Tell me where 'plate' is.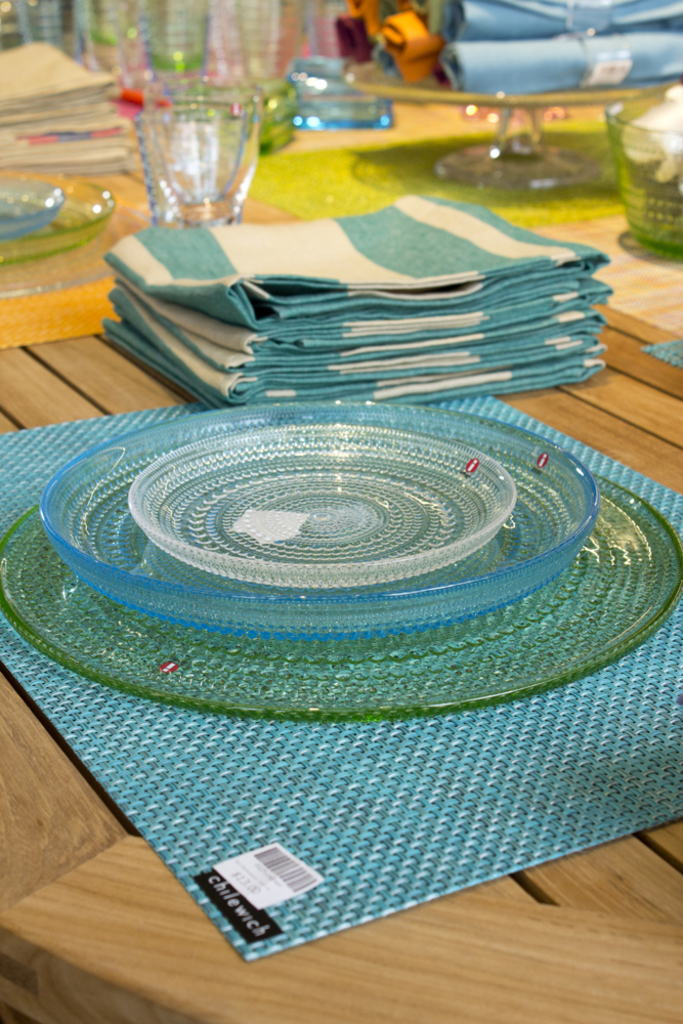
'plate' is at (0, 175, 70, 239).
